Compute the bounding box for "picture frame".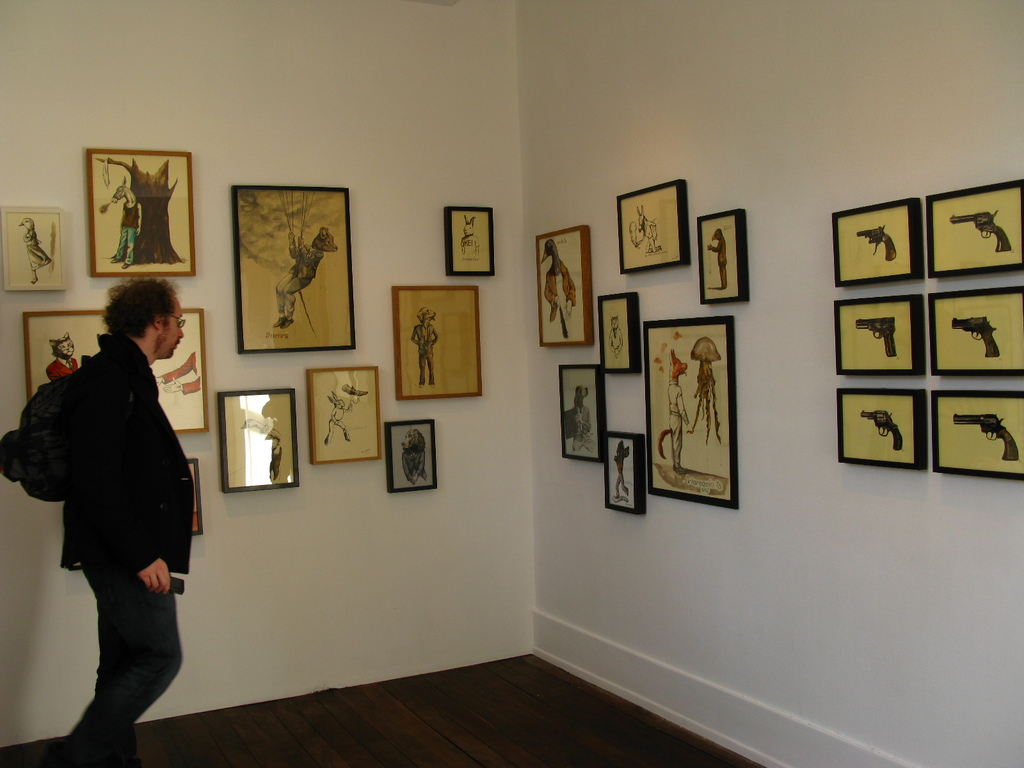
836:295:923:378.
